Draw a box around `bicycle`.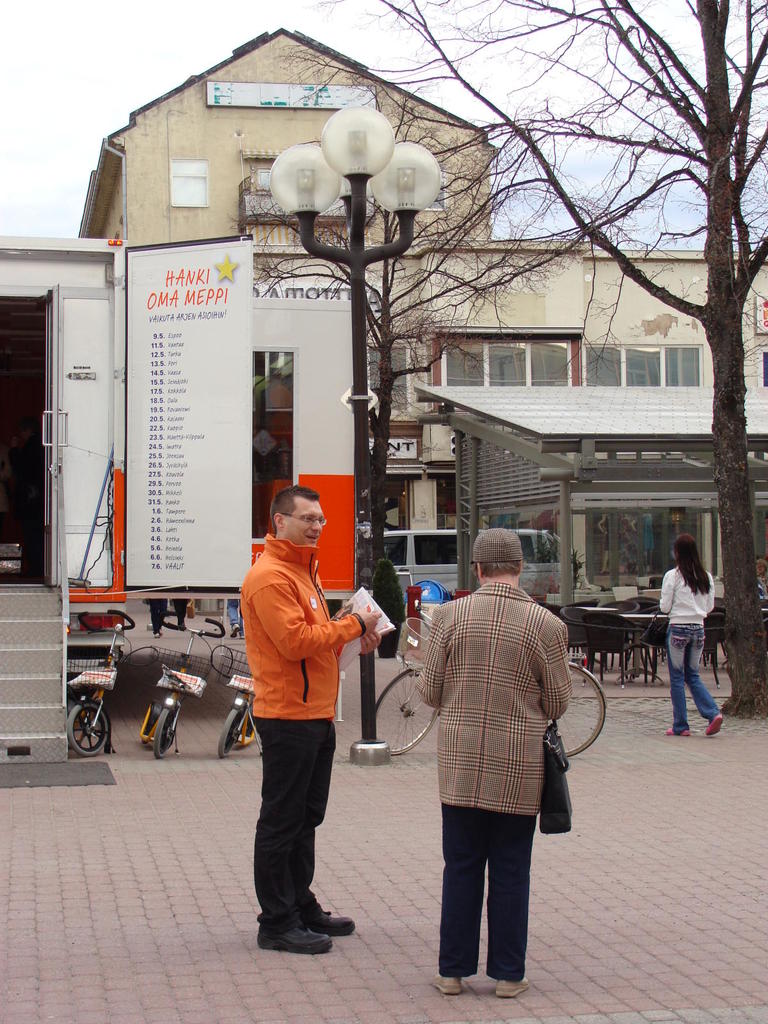
[133, 605, 225, 760].
